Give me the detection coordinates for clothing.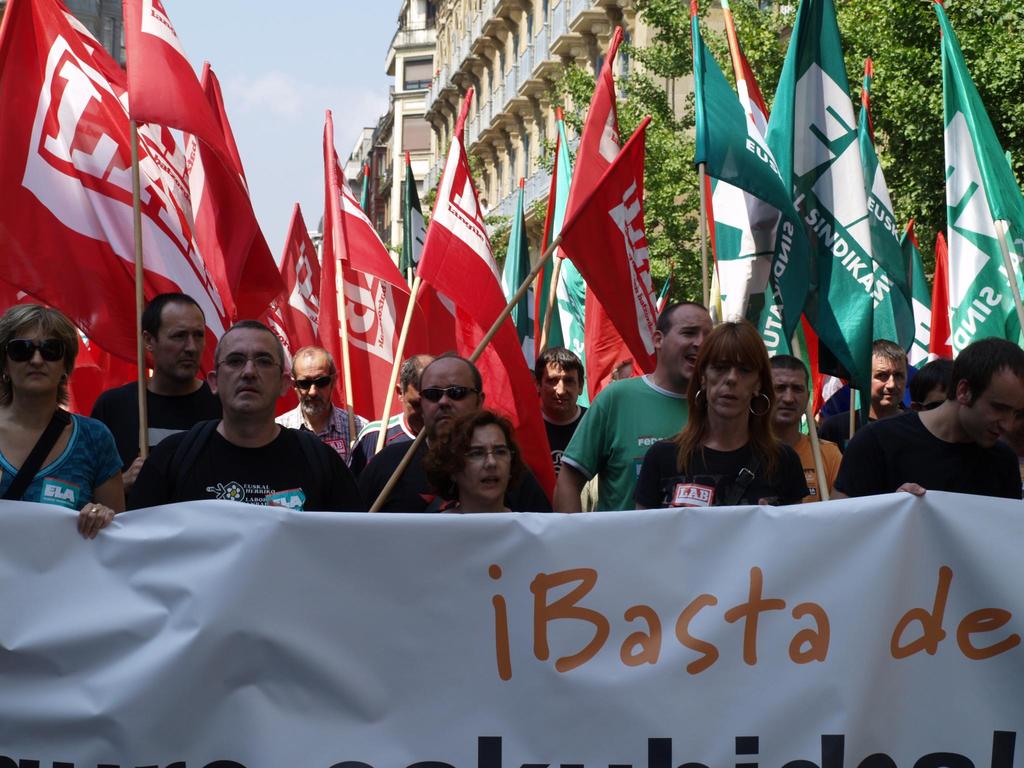
box=[122, 419, 365, 515].
